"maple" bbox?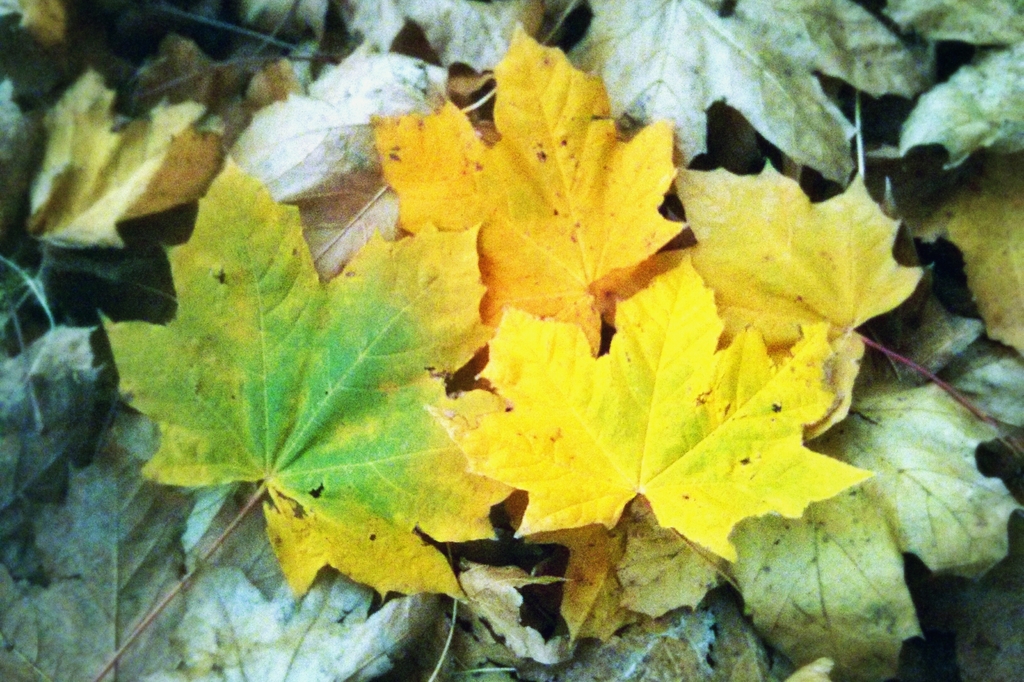
region(0, 405, 437, 679)
